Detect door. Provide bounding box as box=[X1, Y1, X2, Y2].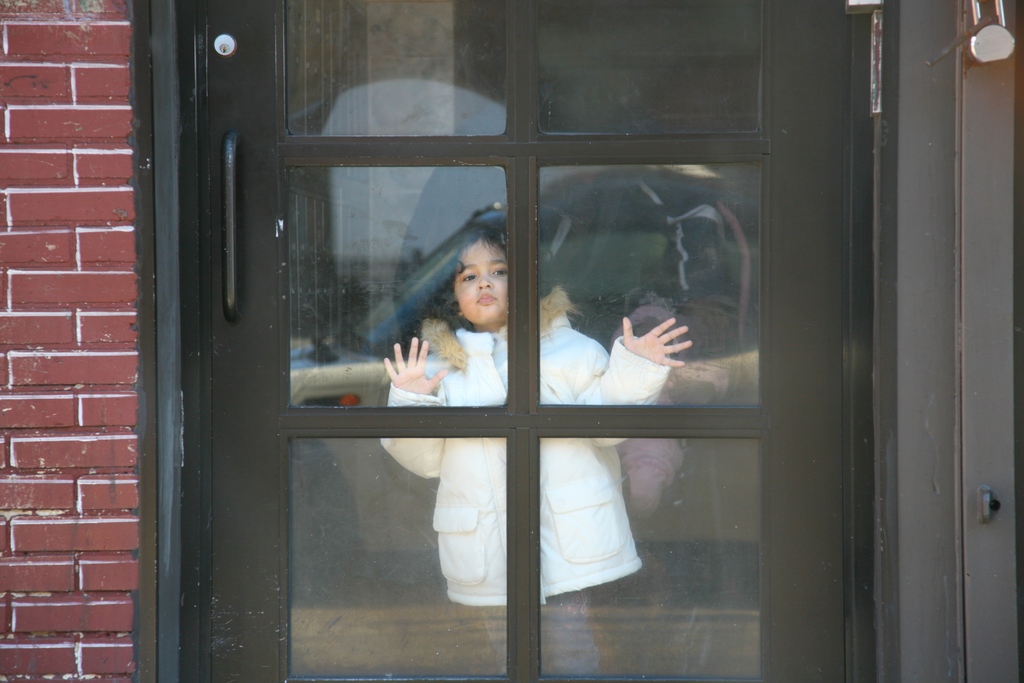
box=[183, 0, 861, 682].
